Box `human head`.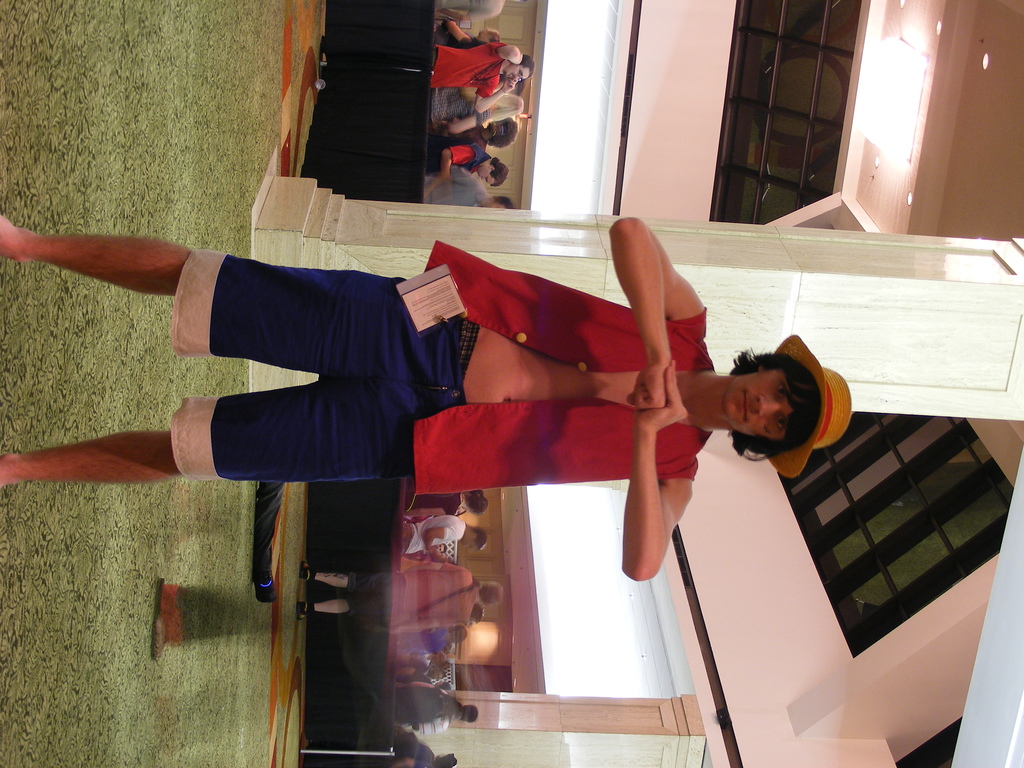
bbox=[718, 351, 837, 451].
